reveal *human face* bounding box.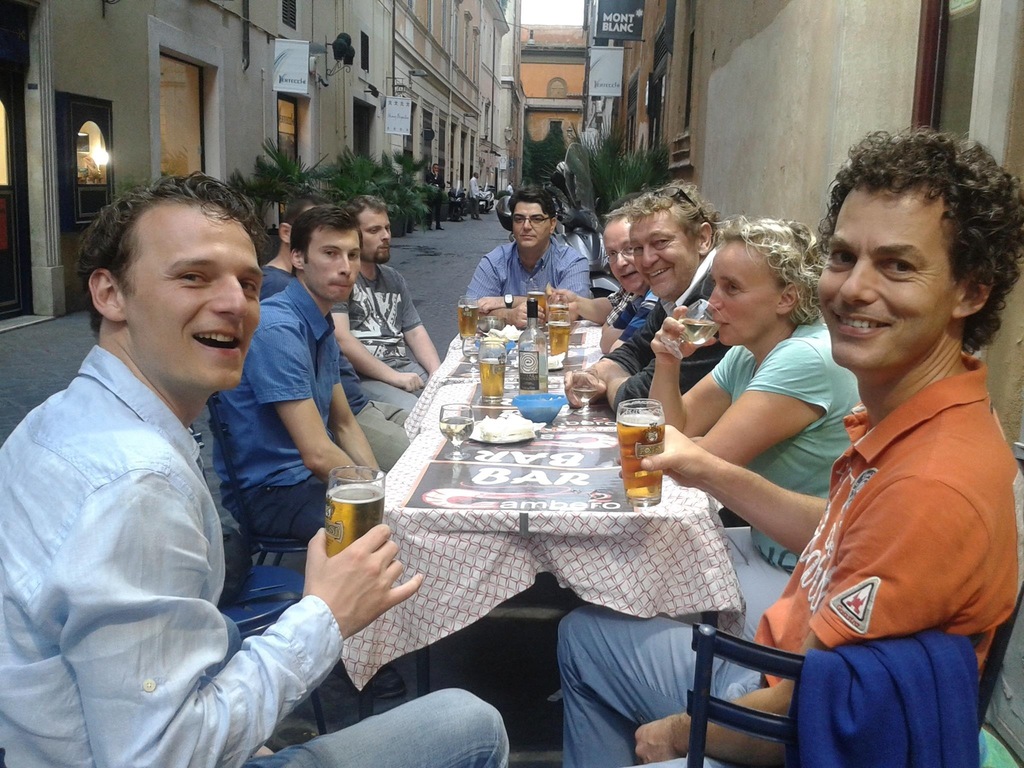
Revealed: locate(504, 196, 552, 248).
